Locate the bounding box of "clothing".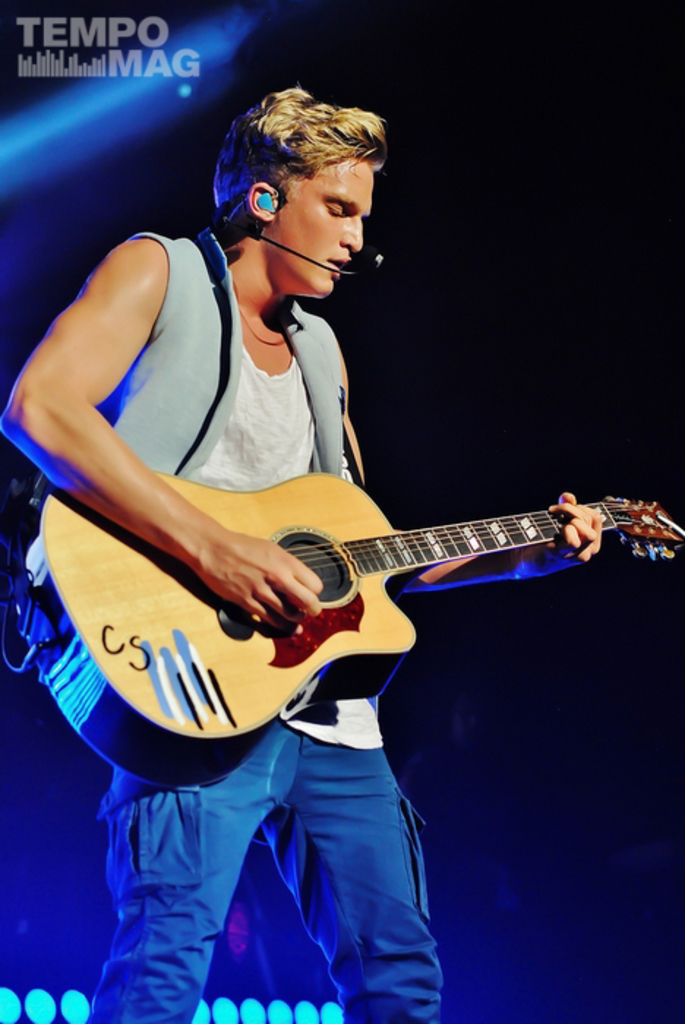
Bounding box: Rect(111, 228, 433, 1023).
